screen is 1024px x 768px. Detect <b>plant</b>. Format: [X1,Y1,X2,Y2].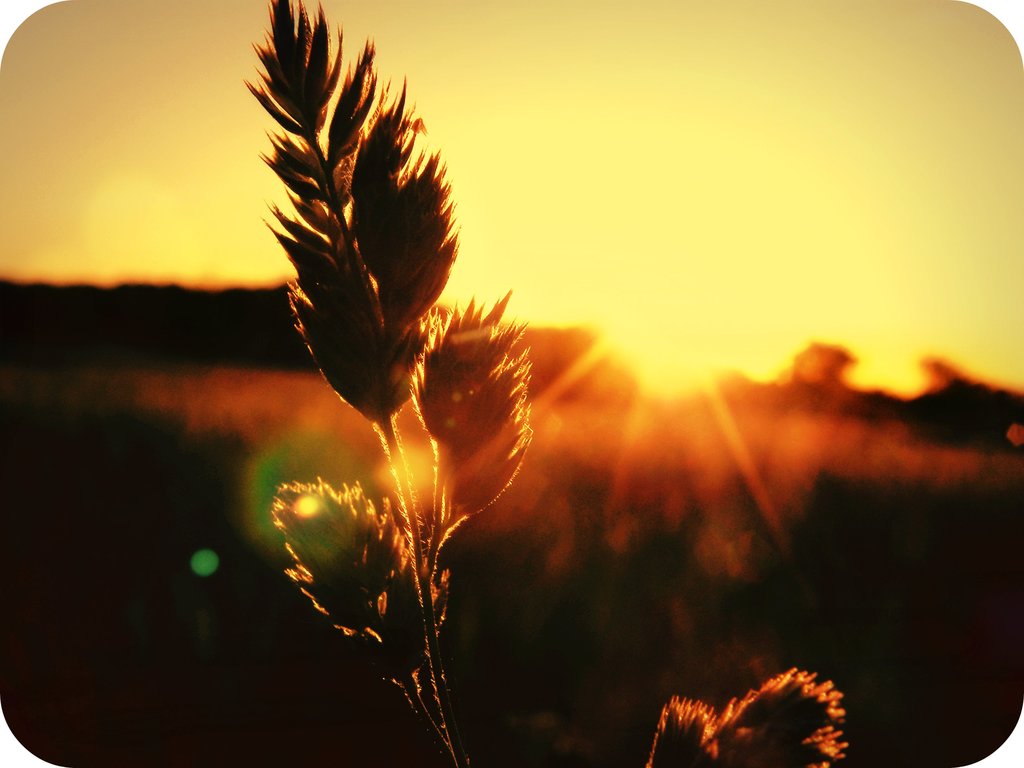
[634,673,846,767].
